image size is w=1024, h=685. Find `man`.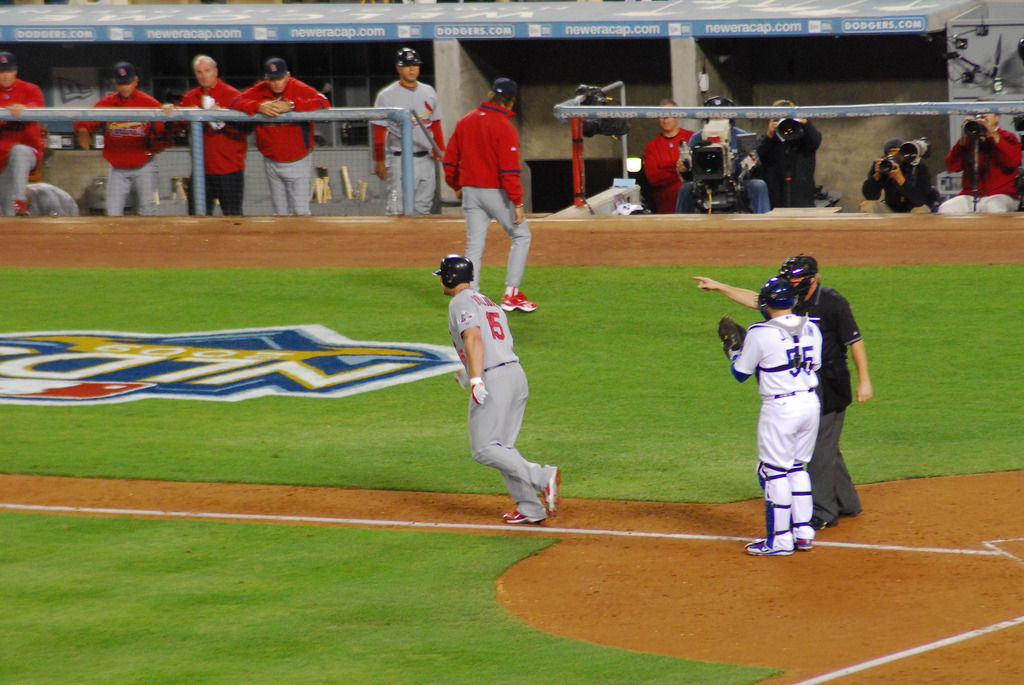
locate(639, 103, 693, 213).
